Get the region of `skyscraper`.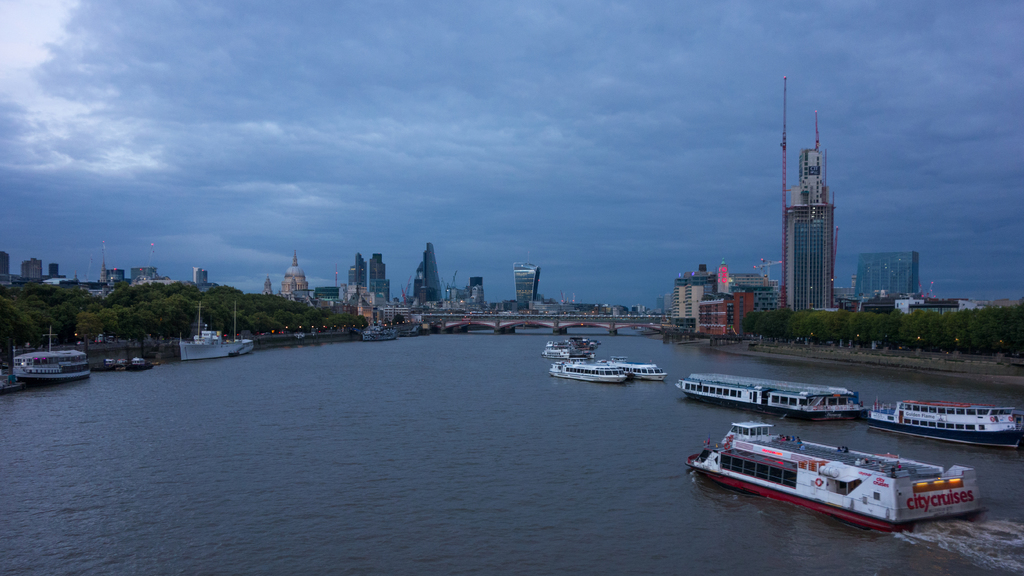
414 239 446 317.
